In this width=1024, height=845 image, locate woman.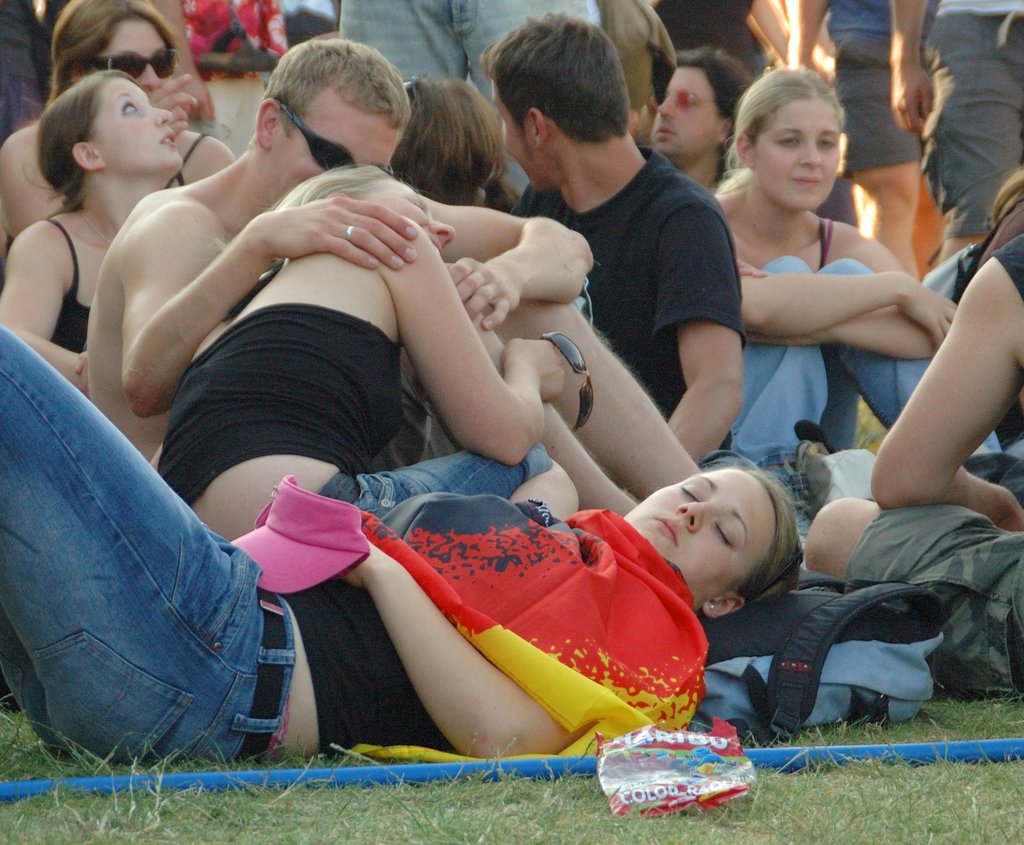
Bounding box: <region>0, 321, 803, 762</region>.
